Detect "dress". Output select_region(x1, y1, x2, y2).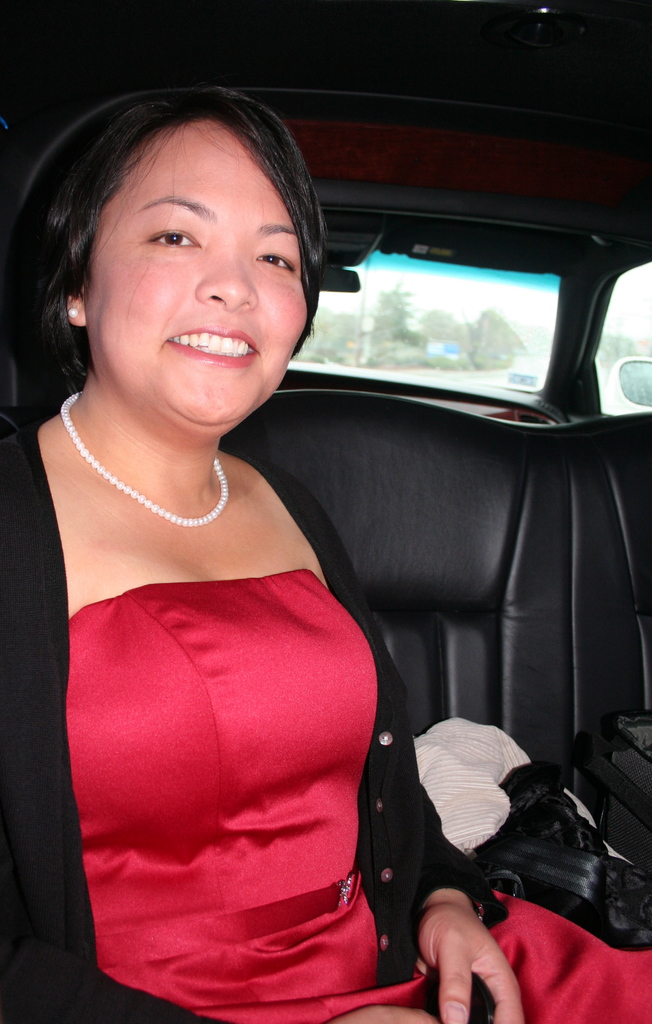
select_region(83, 207, 559, 974).
